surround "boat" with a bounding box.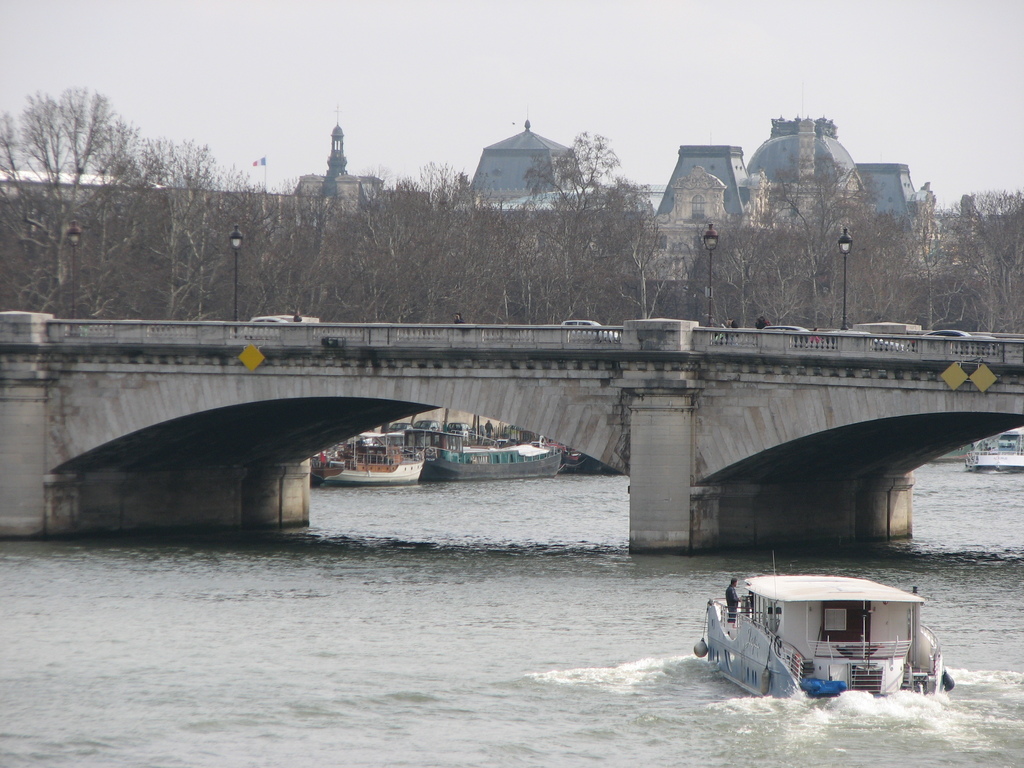
<box>689,553,953,703</box>.
